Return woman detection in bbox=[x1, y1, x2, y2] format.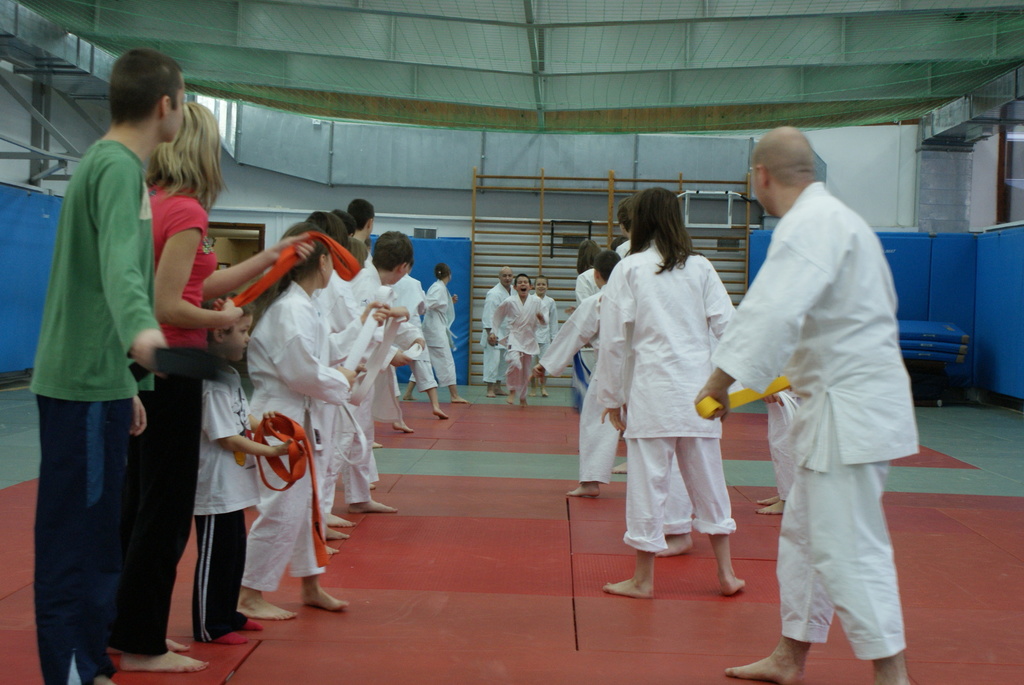
bbox=[400, 262, 470, 400].
